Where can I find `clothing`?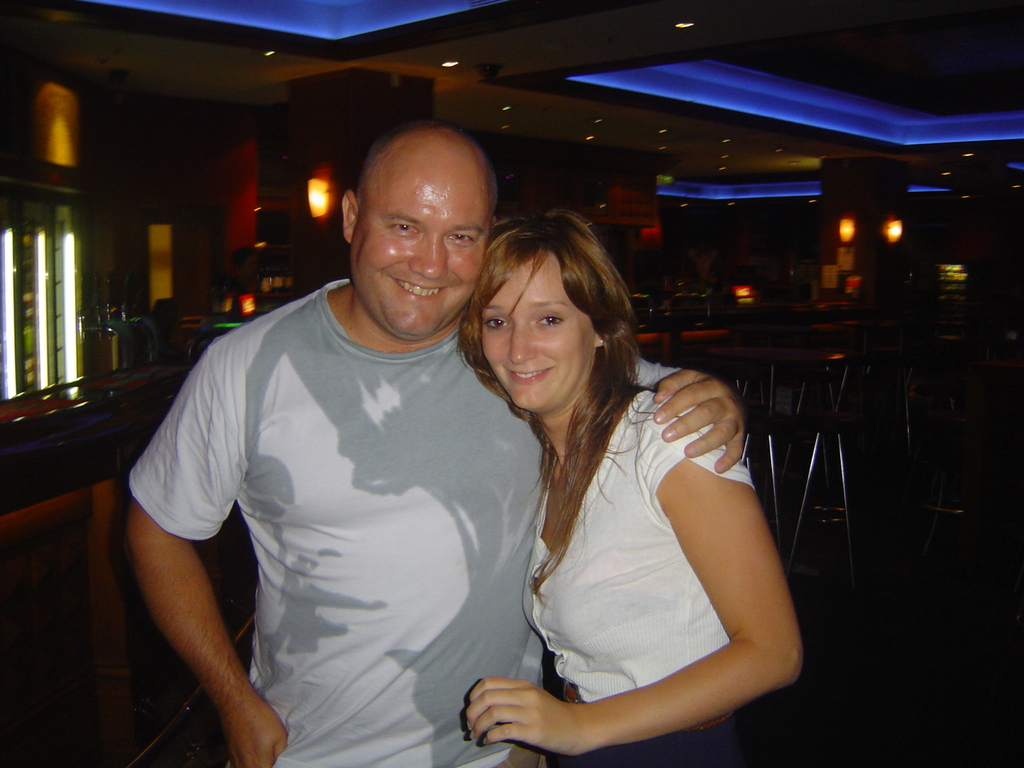
You can find it at pyautogui.locateOnScreen(514, 386, 749, 767).
